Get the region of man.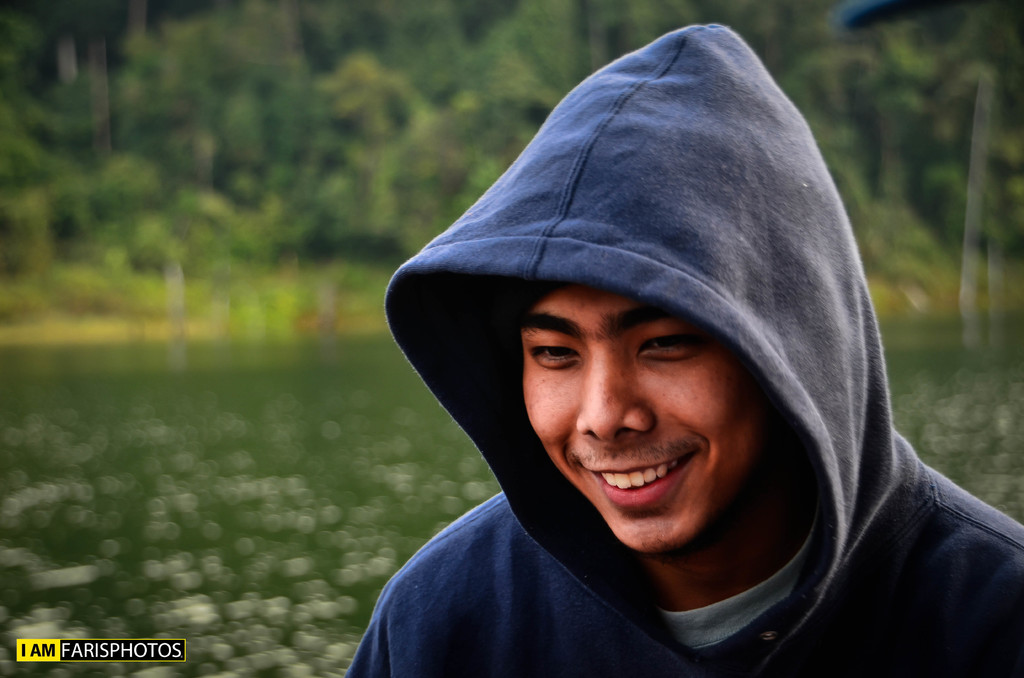
l=339, t=24, r=1023, b=677.
